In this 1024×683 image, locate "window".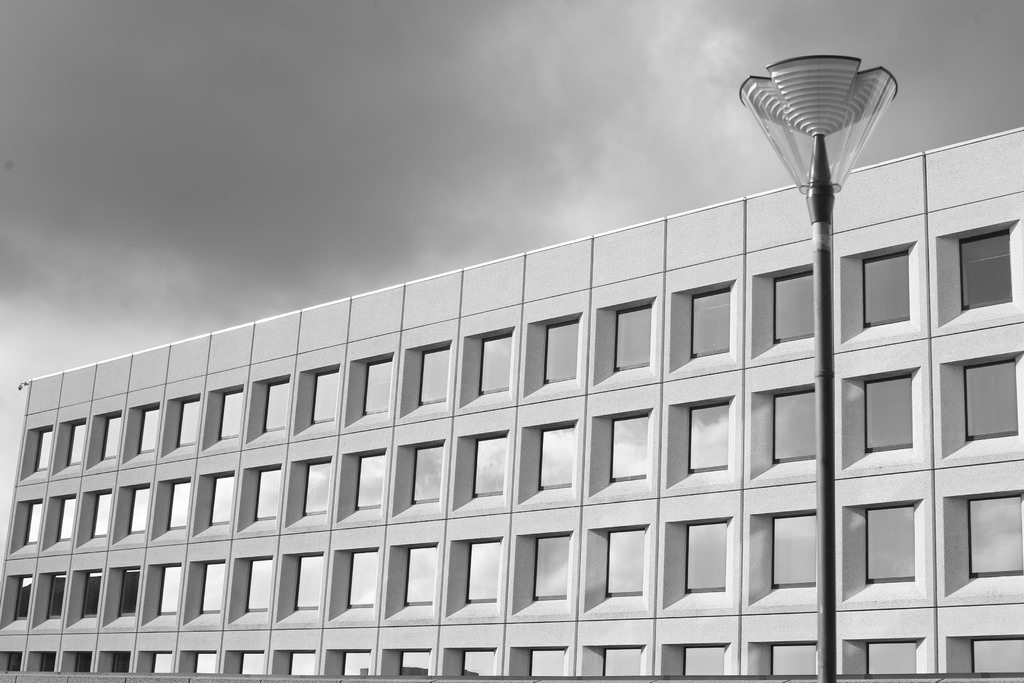
Bounding box: x1=863 y1=375 x2=915 y2=456.
